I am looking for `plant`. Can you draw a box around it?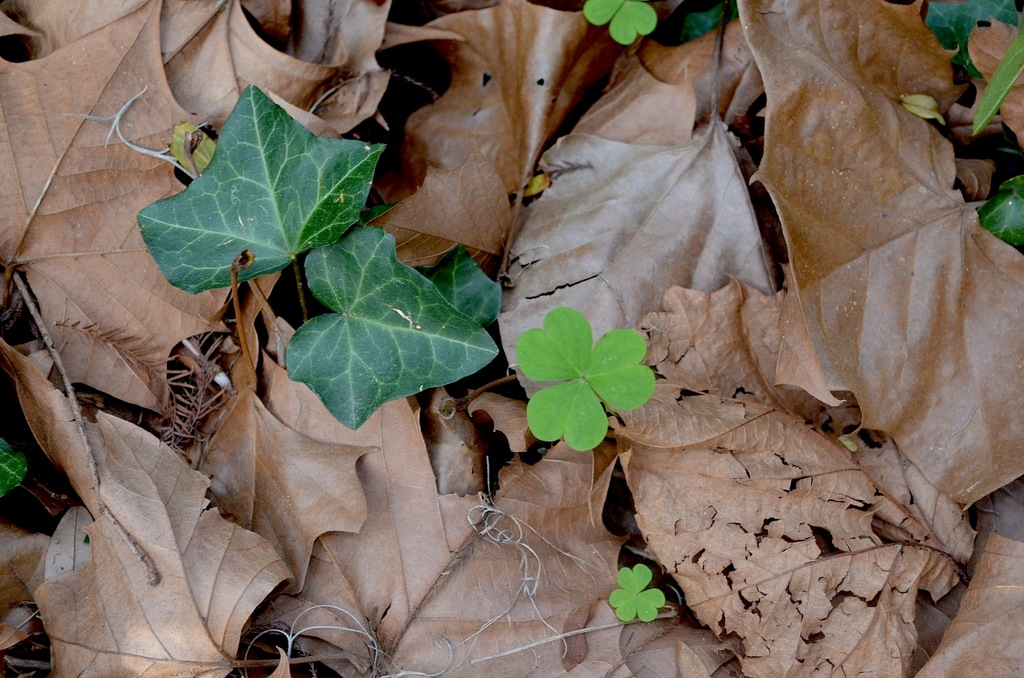
Sure, the bounding box is (916,0,1023,129).
